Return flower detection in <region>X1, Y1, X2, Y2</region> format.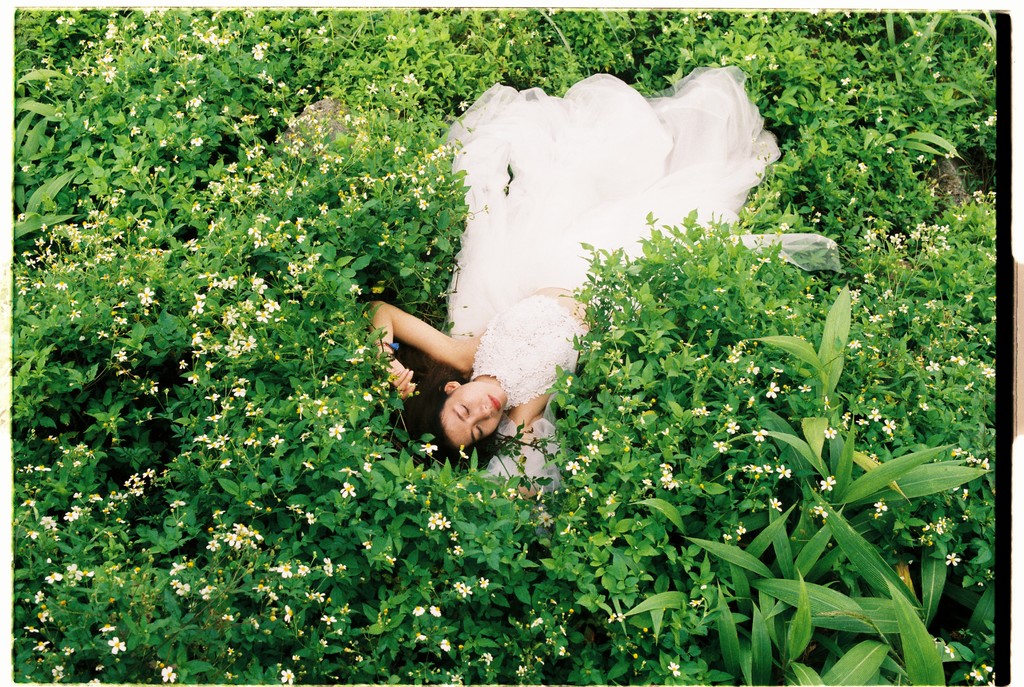
<region>70, 224, 77, 237</region>.
